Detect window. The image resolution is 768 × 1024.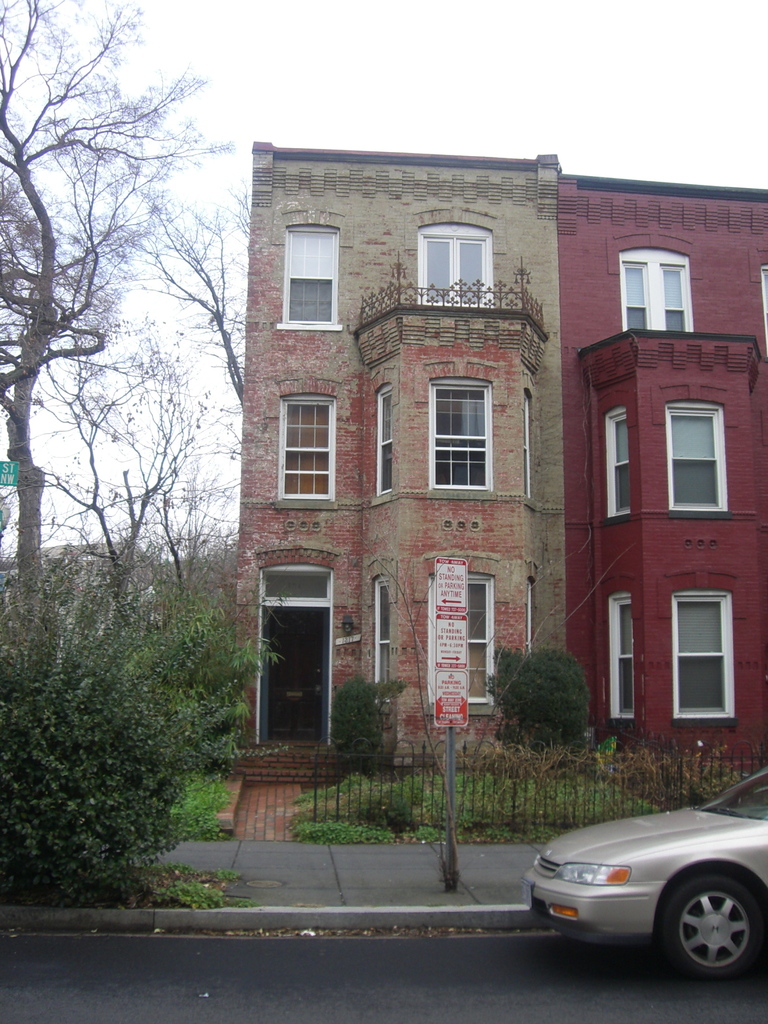
{"x1": 278, "y1": 390, "x2": 338, "y2": 511}.
